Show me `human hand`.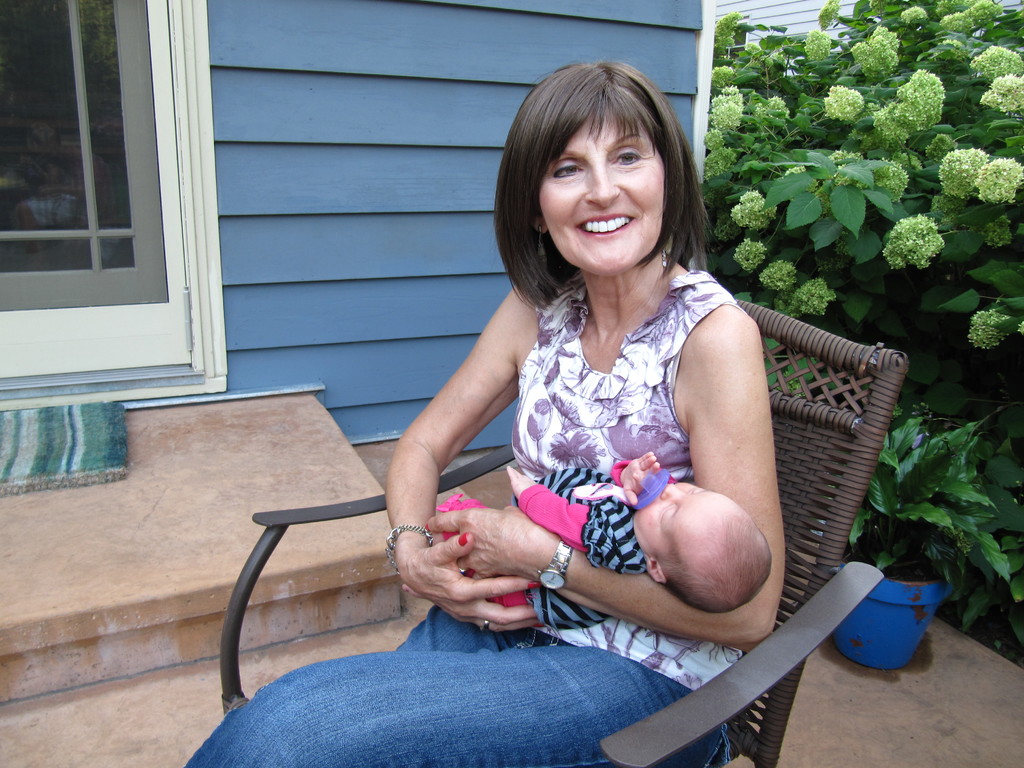
`human hand` is here: (506,463,538,502).
